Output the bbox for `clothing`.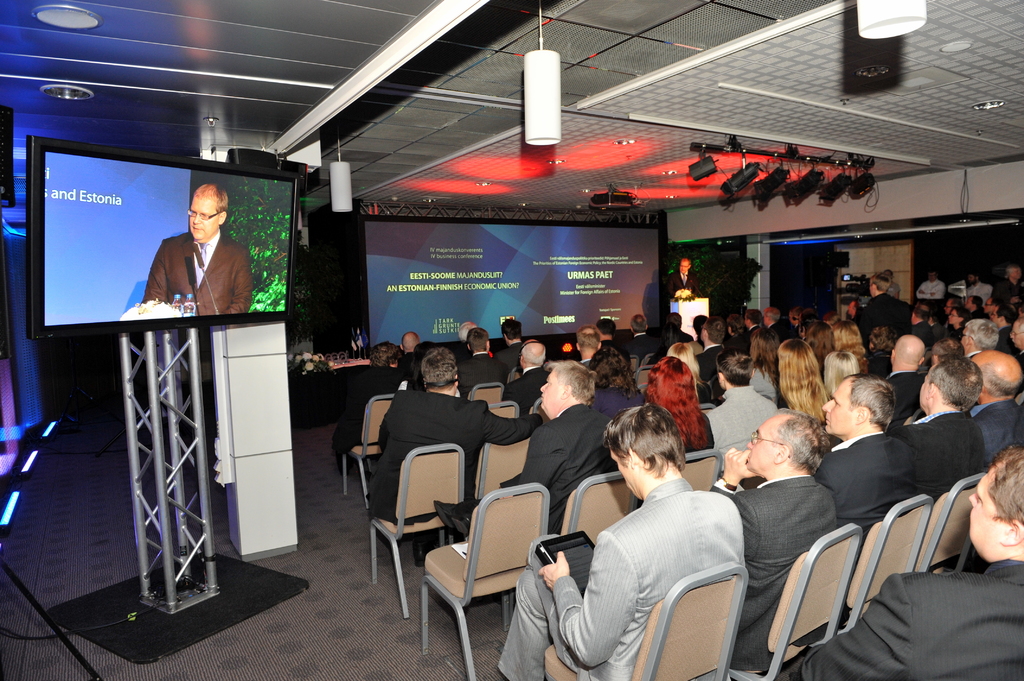
crop(910, 275, 945, 299).
